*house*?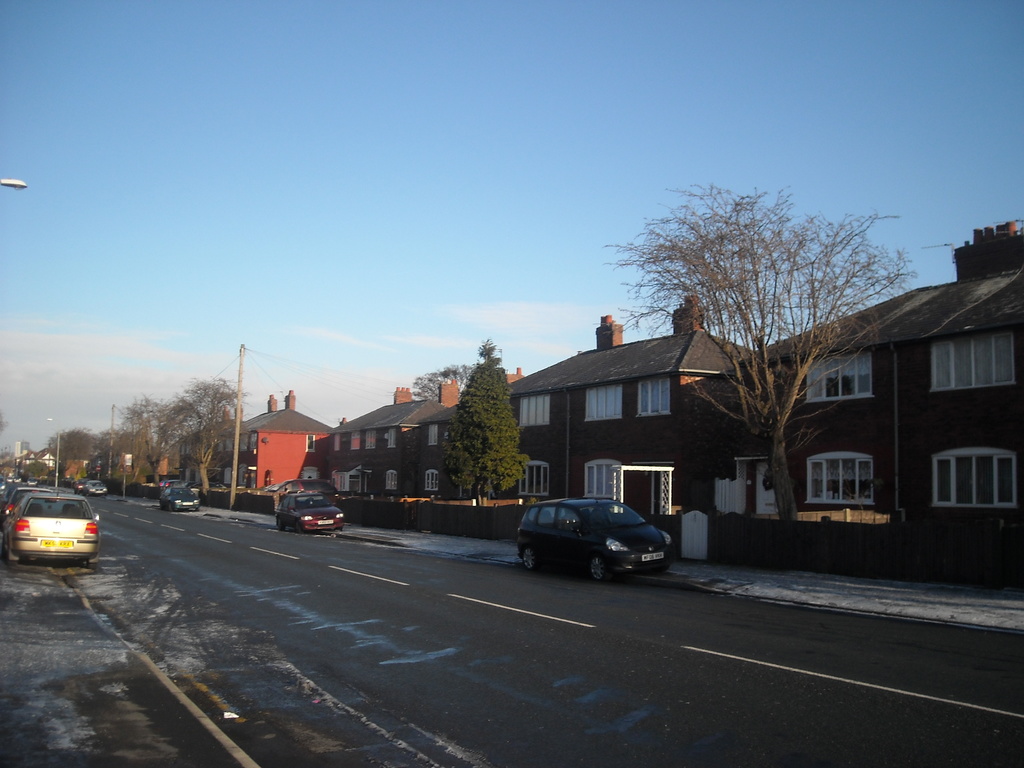
rect(310, 375, 543, 515)
